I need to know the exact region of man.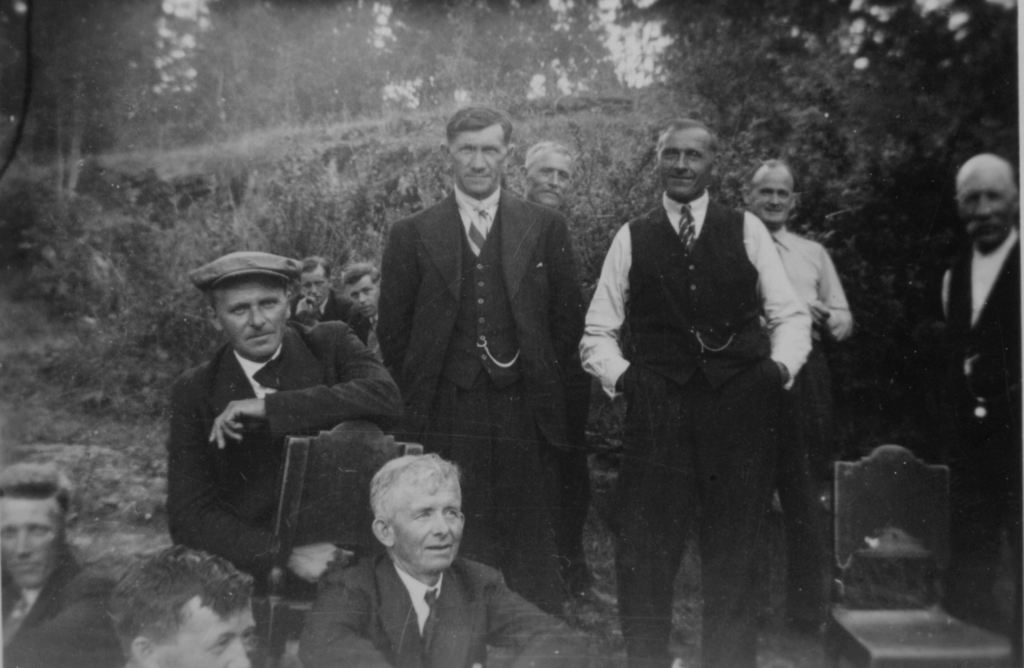
Region: bbox(753, 157, 854, 638).
